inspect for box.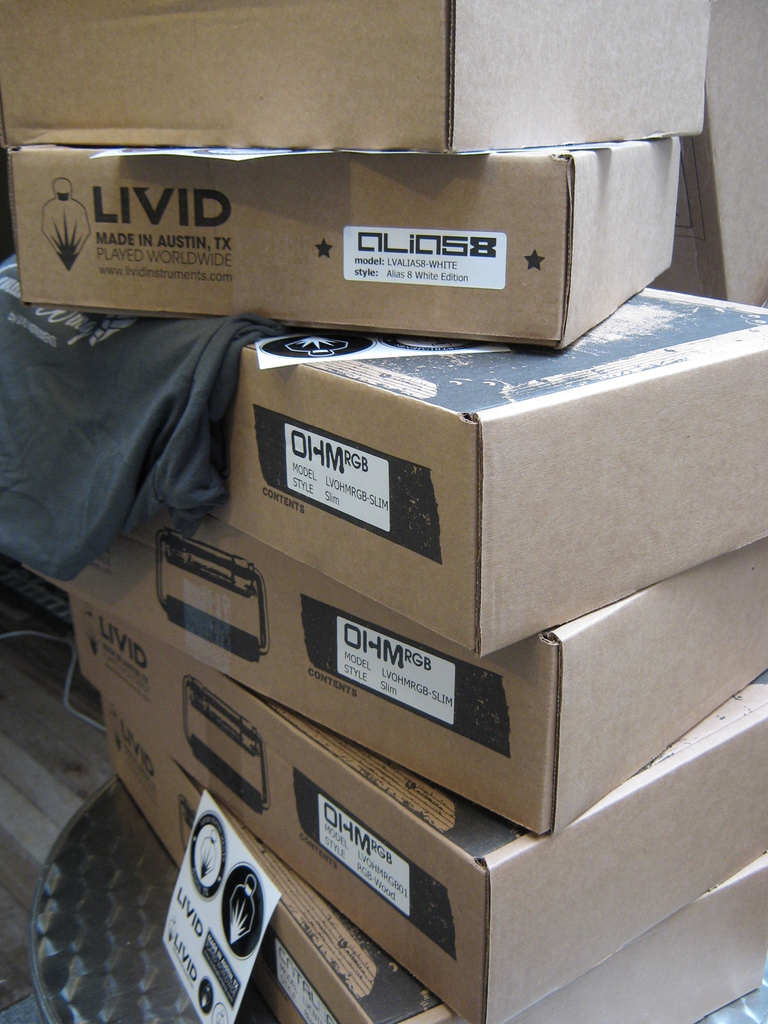
Inspection: BBox(19, 528, 767, 830).
